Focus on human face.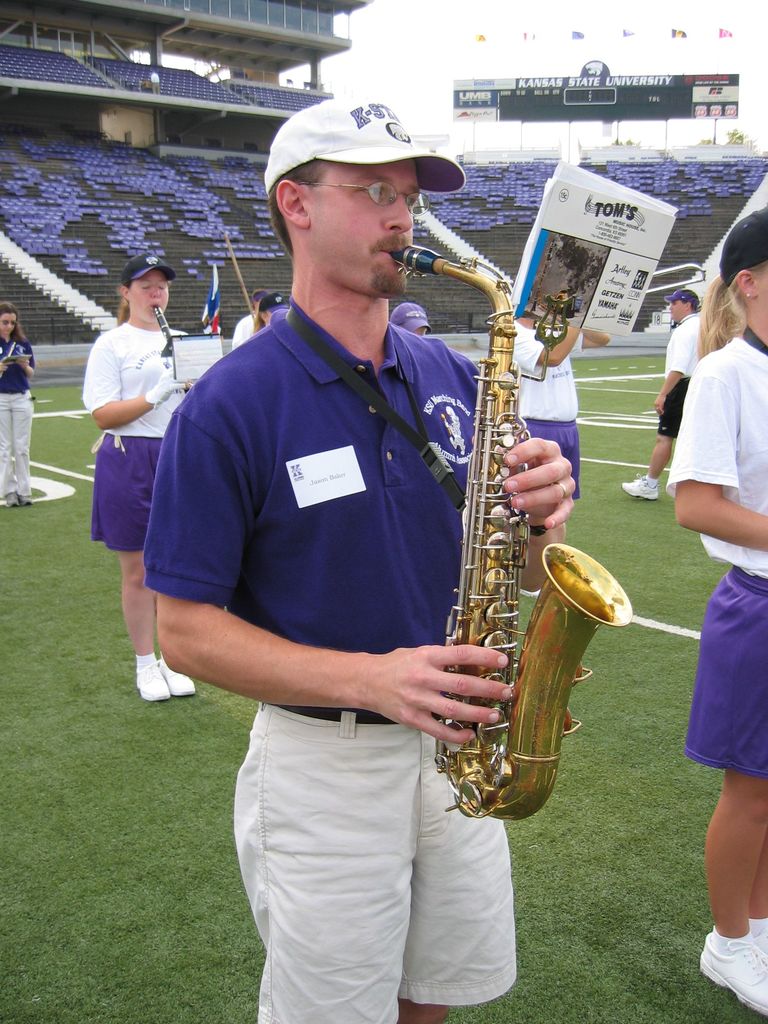
Focused at left=751, top=254, right=767, bottom=338.
